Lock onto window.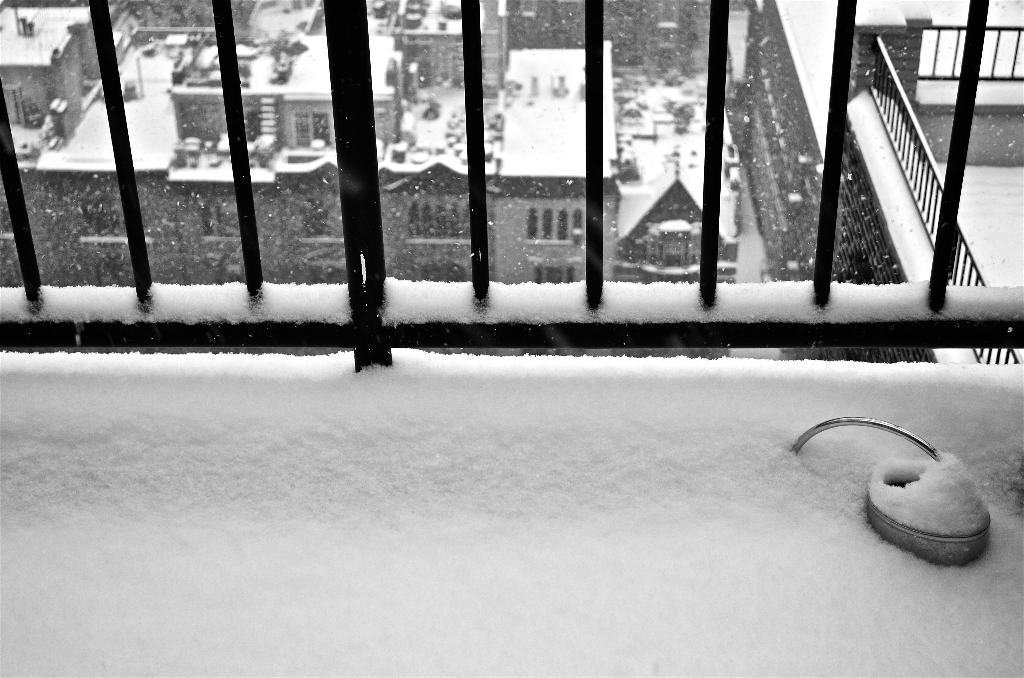
Locked: {"left": 81, "top": 204, "right": 111, "bottom": 236}.
